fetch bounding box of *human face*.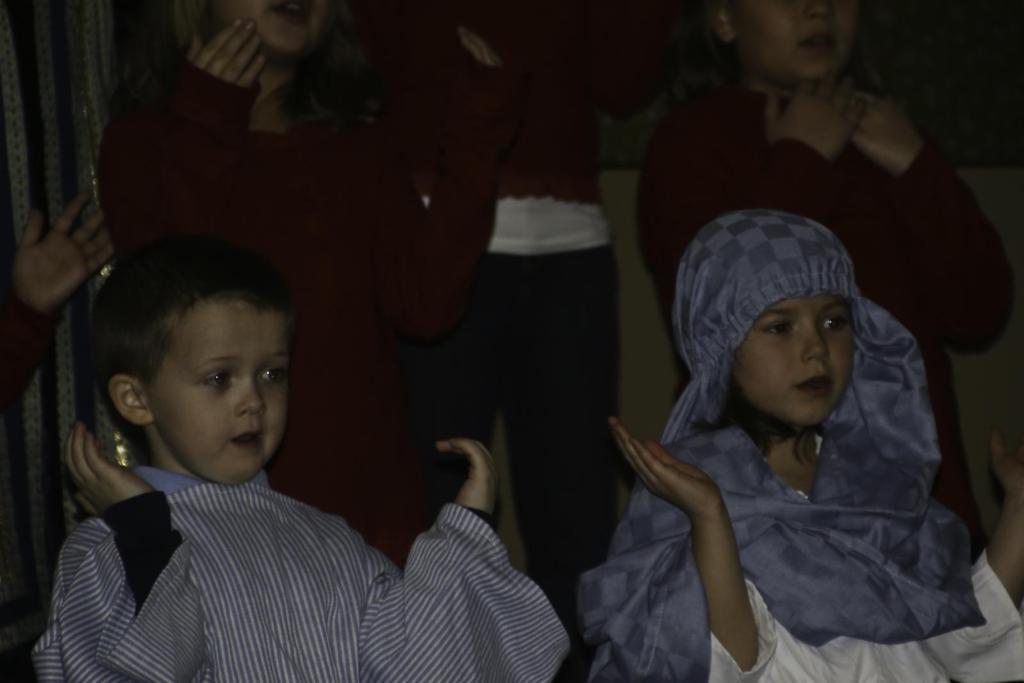
Bbox: bbox=(732, 292, 853, 430).
